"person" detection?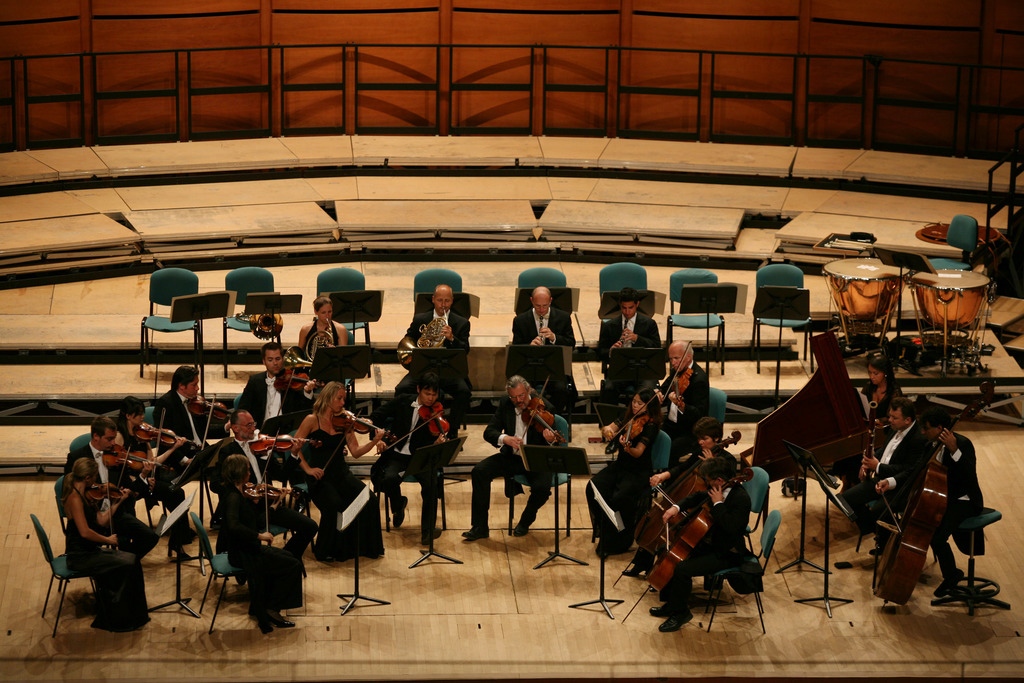
[x1=862, y1=397, x2=928, y2=554]
